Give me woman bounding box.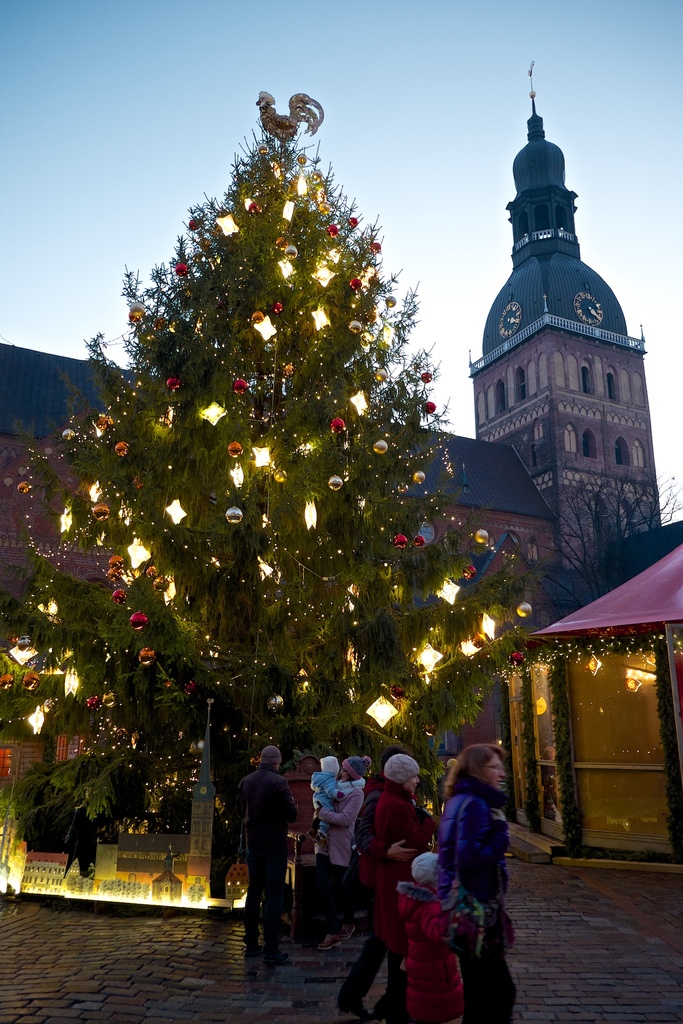
[413,742,527,997].
